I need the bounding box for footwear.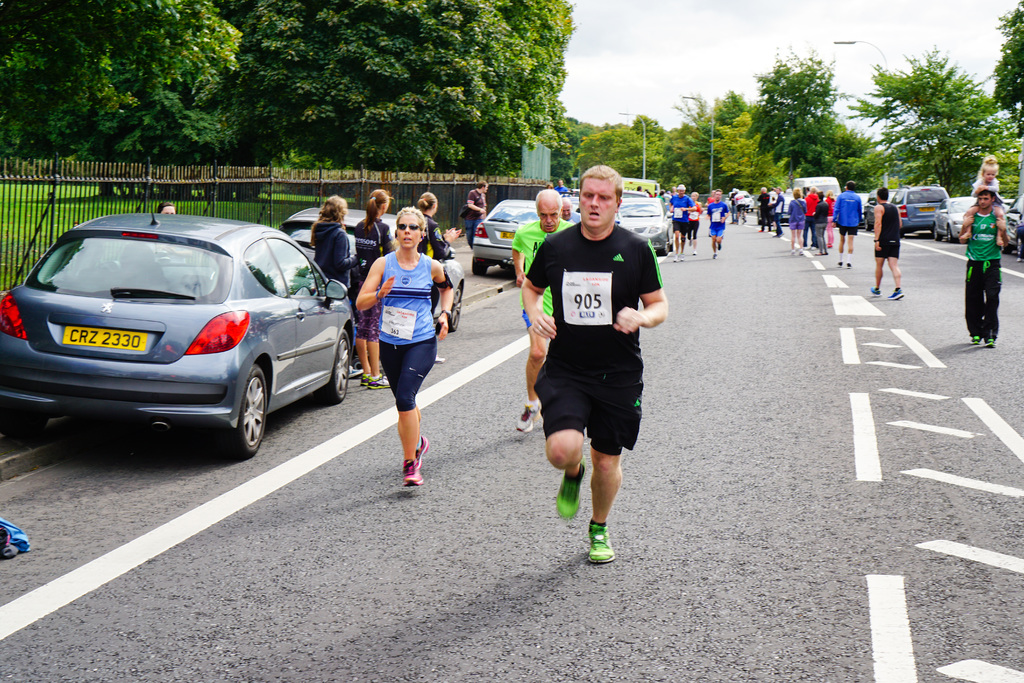
Here it is: <region>712, 254, 717, 260</region>.
